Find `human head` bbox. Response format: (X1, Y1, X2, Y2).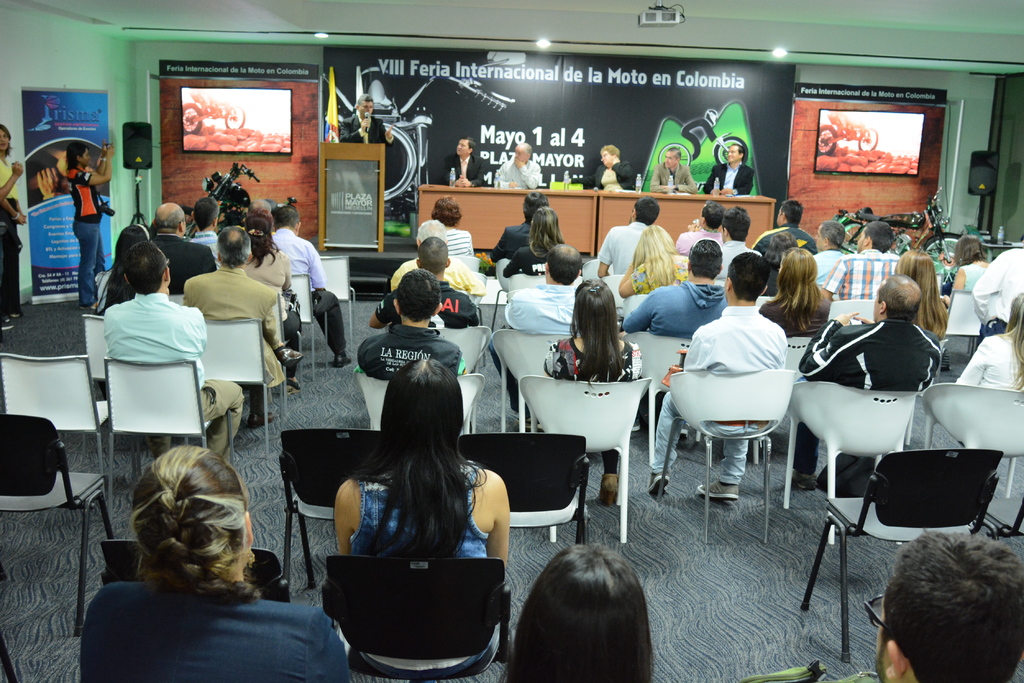
(415, 217, 452, 248).
